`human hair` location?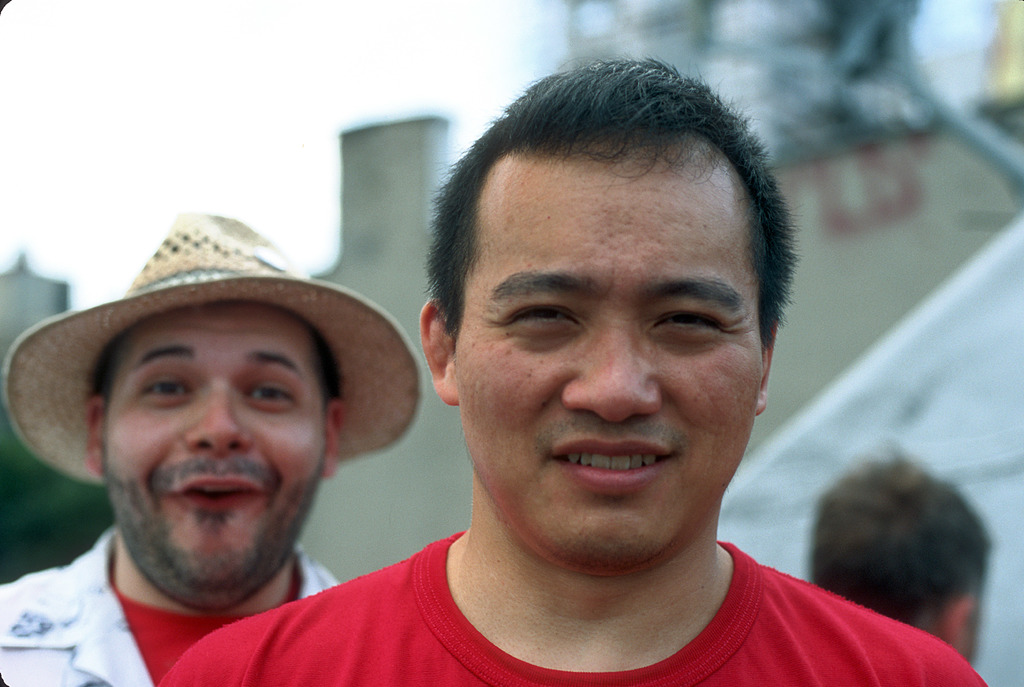
87:318:346:417
